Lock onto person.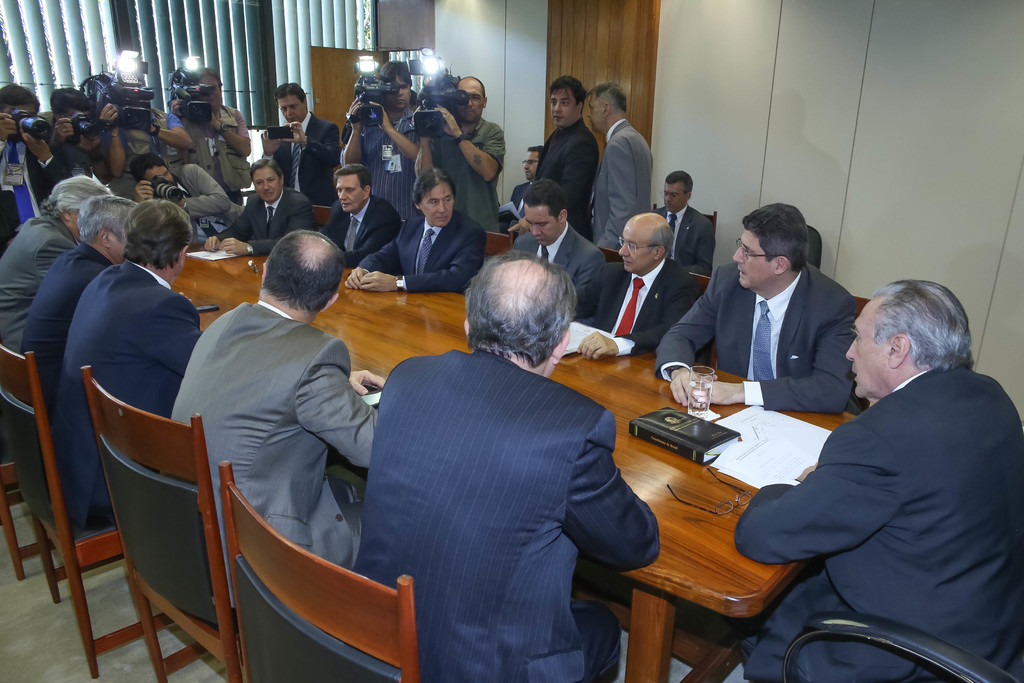
Locked: [x1=346, y1=169, x2=486, y2=290].
